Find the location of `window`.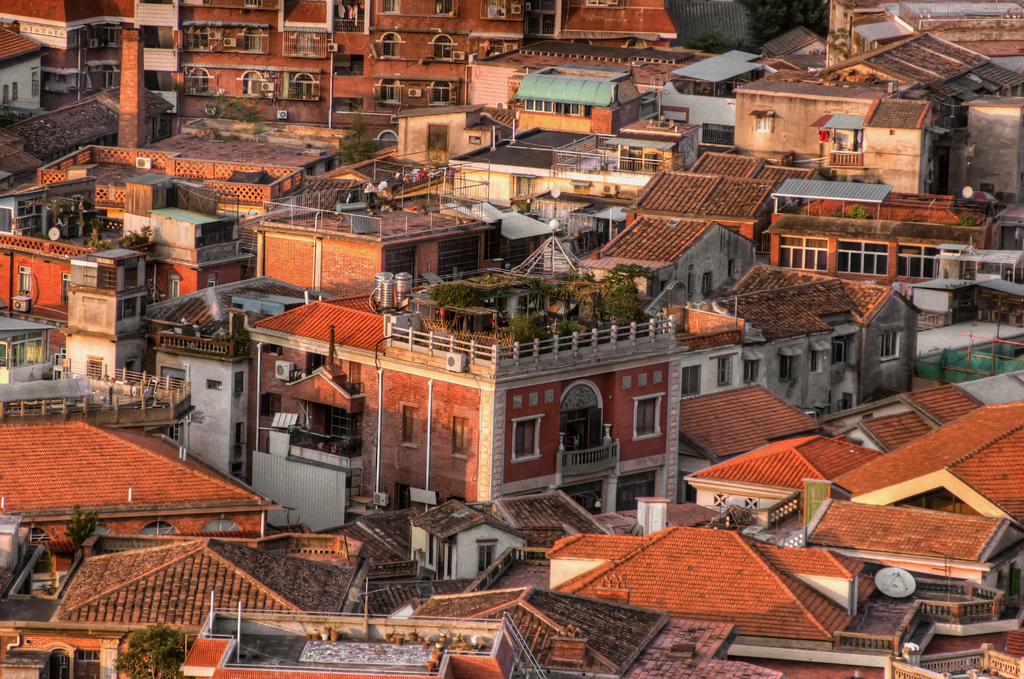
Location: bbox=[834, 236, 889, 275].
